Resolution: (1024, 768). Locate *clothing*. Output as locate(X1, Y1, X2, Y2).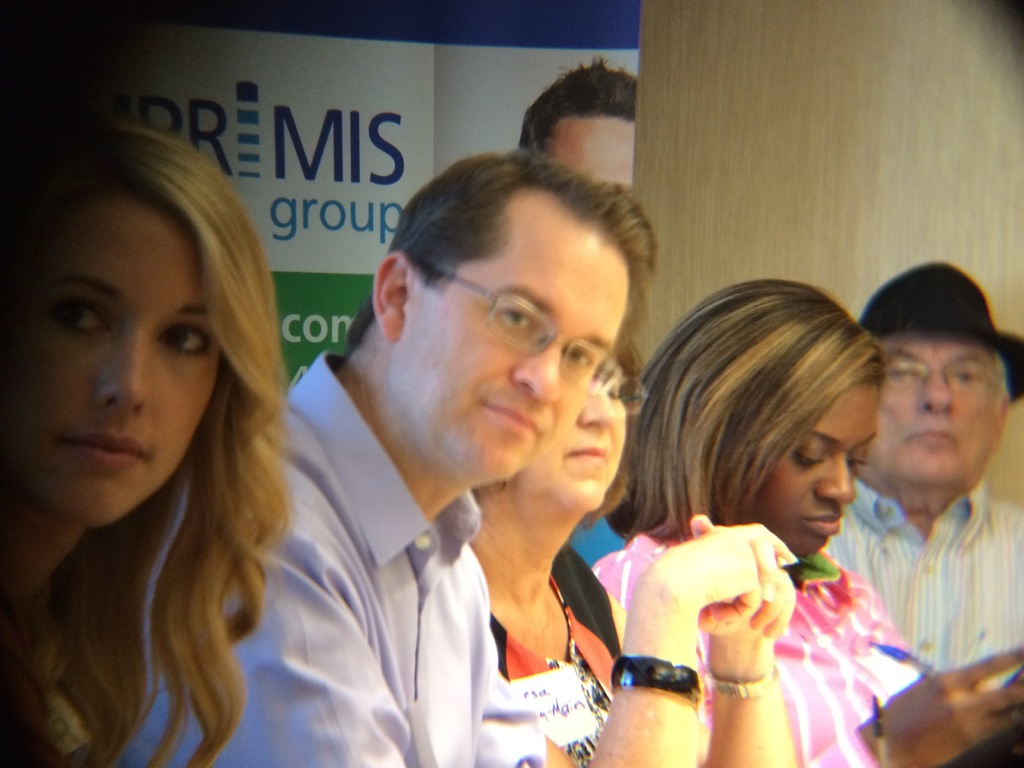
locate(500, 540, 627, 767).
